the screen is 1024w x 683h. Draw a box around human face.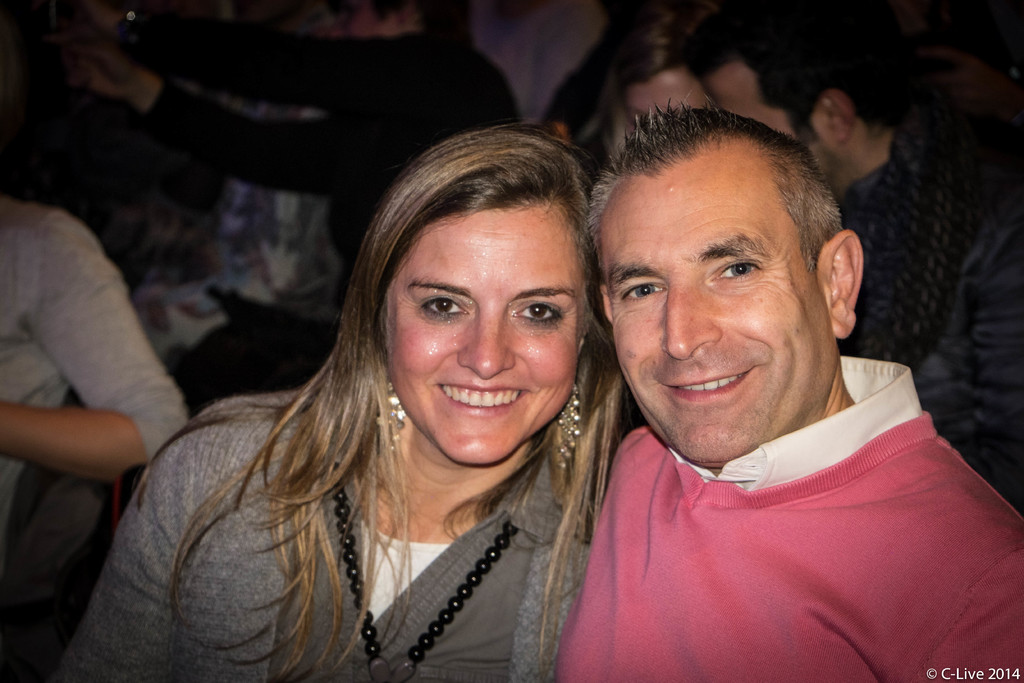
bbox=(383, 207, 584, 467).
